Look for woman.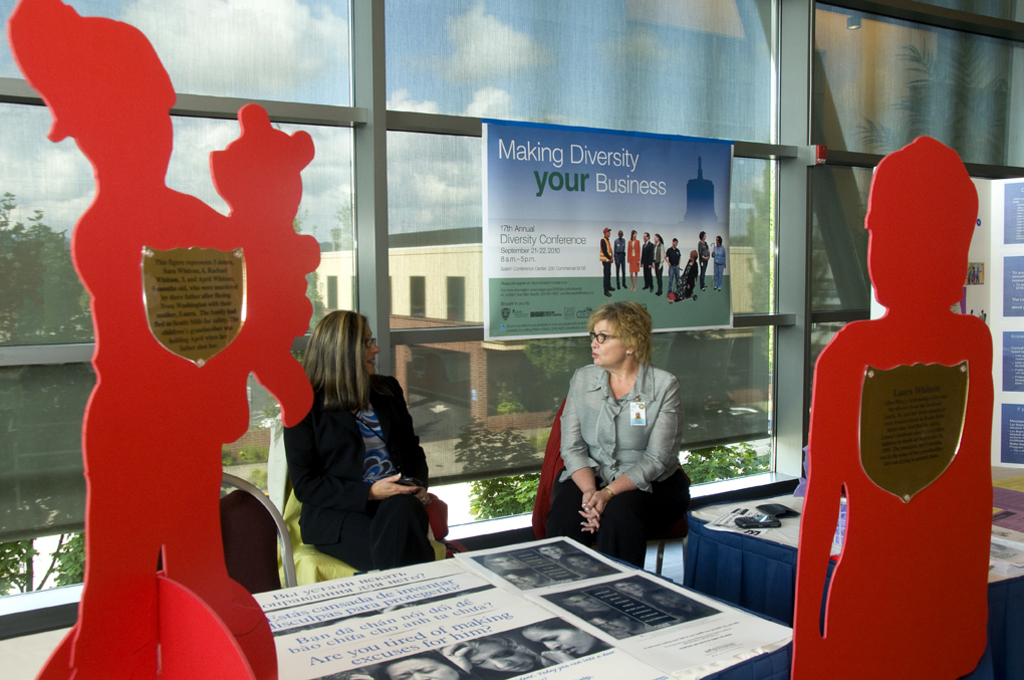
Found: 699:238:711:288.
